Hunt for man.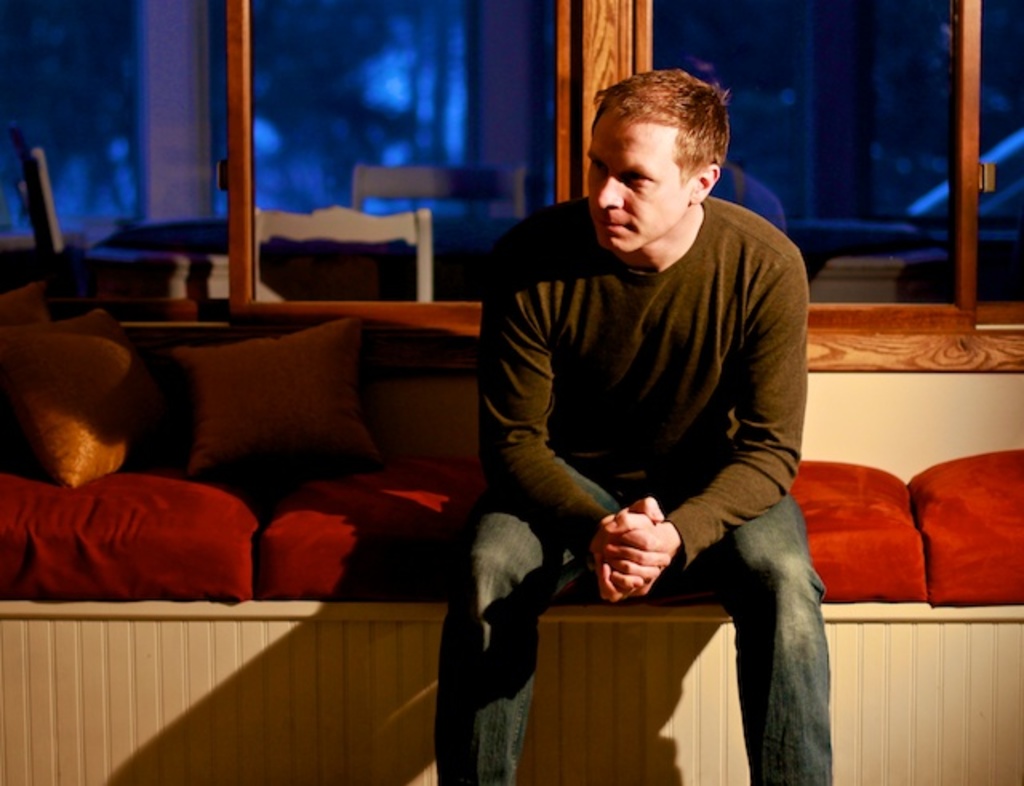
Hunted down at (left=426, top=74, right=838, bottom=784).
